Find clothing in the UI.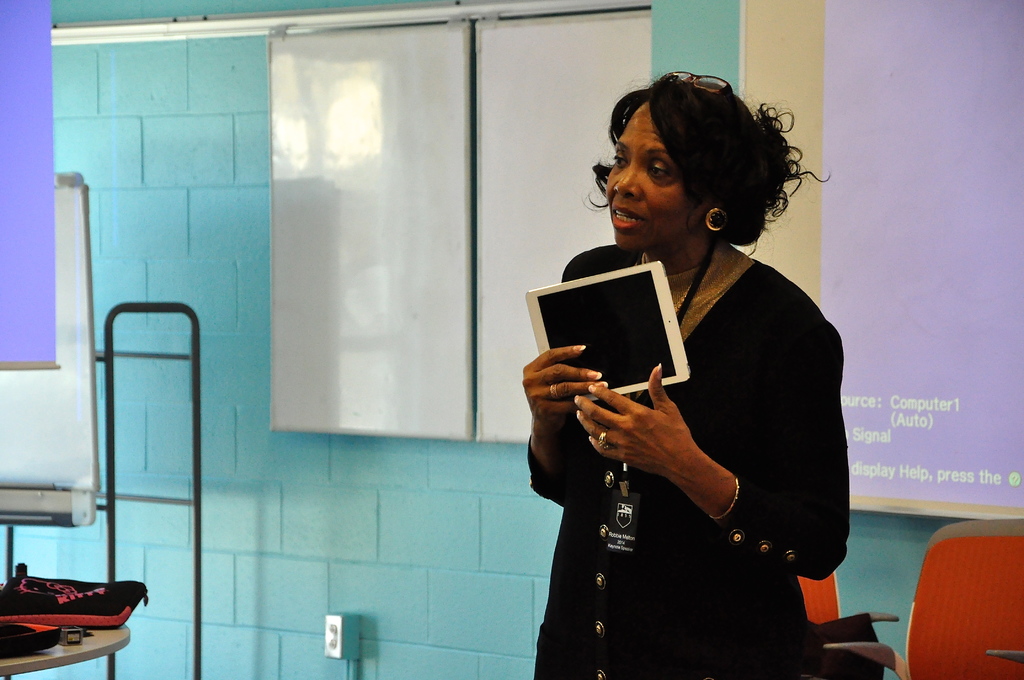
UI element at pyautogui.locateOnScreen(525, 207, 856, 648).
